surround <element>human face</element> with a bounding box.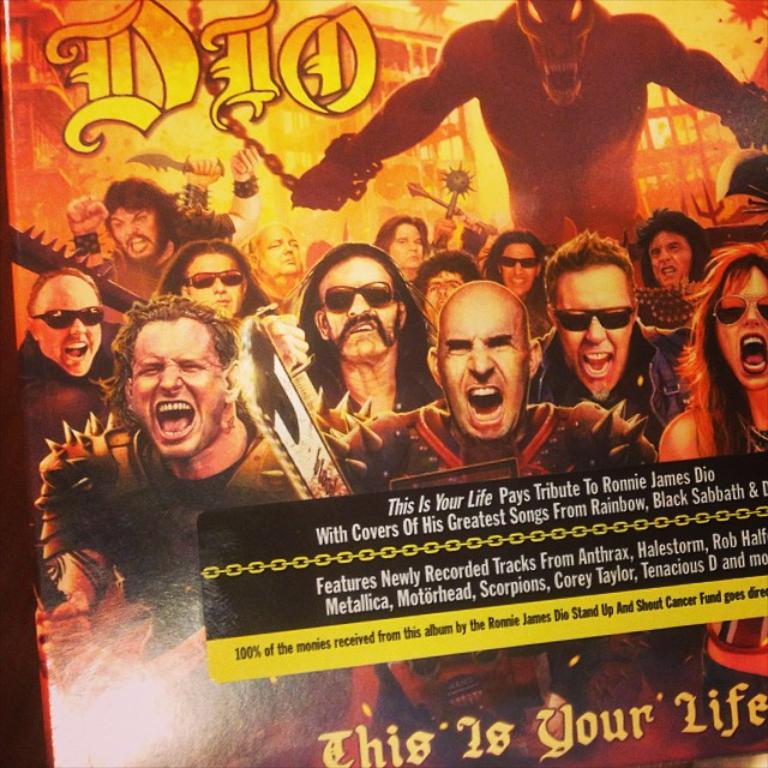
box=[552, 268, 631, 398].
